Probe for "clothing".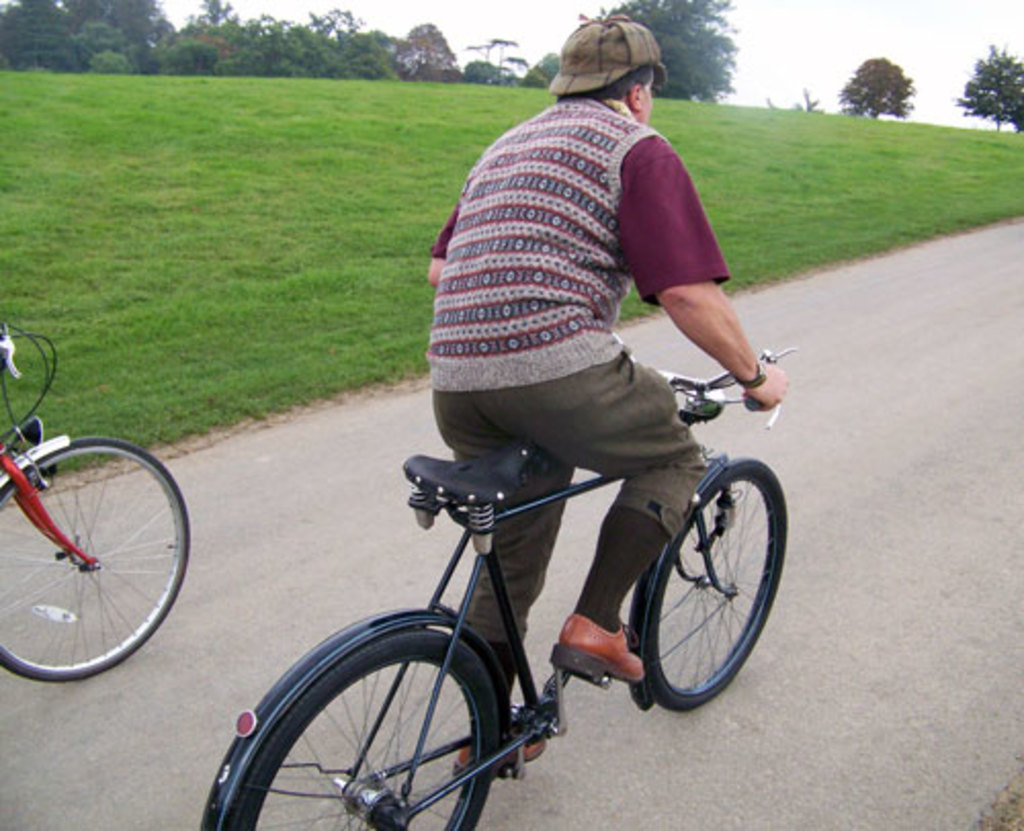
Probe result: bbox=(432, 350, 715, 645).
